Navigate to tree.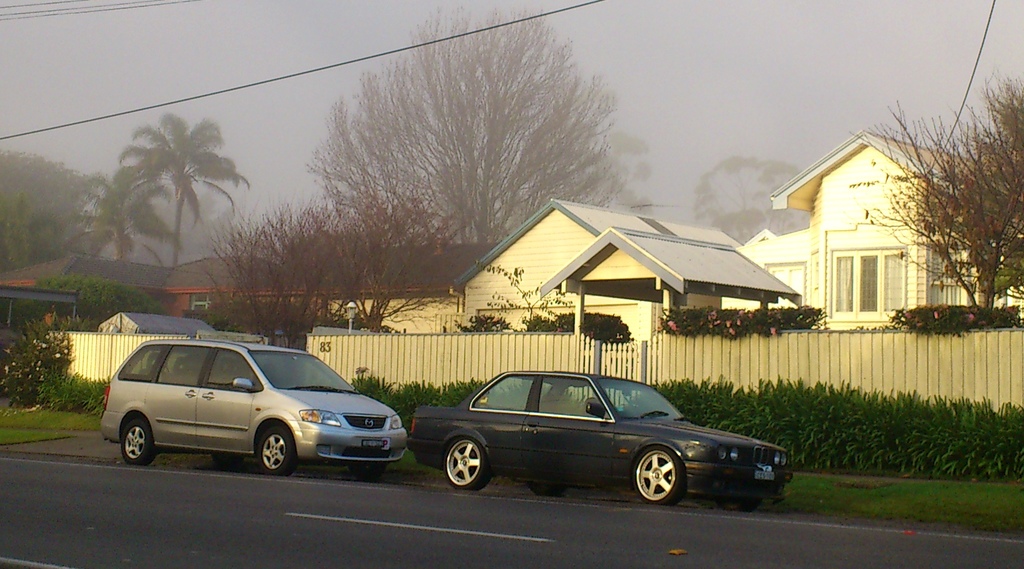
Navigation target: BBox(689, 154, 805, 248).
